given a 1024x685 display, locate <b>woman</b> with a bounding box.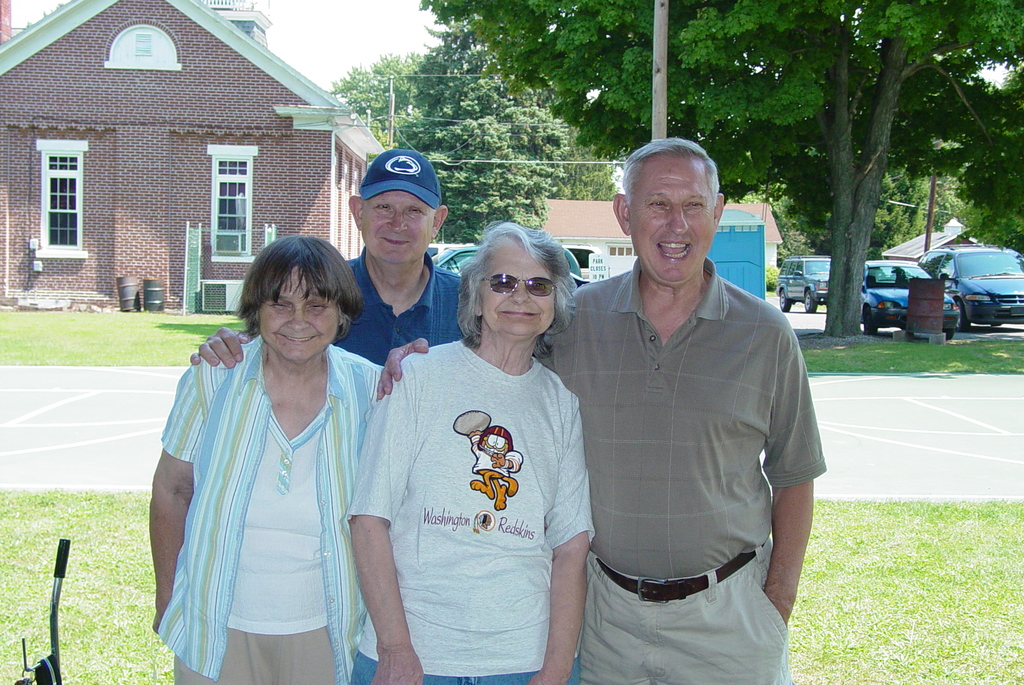
Located: (x1=143, y1=223, x2=396, y2=673).
